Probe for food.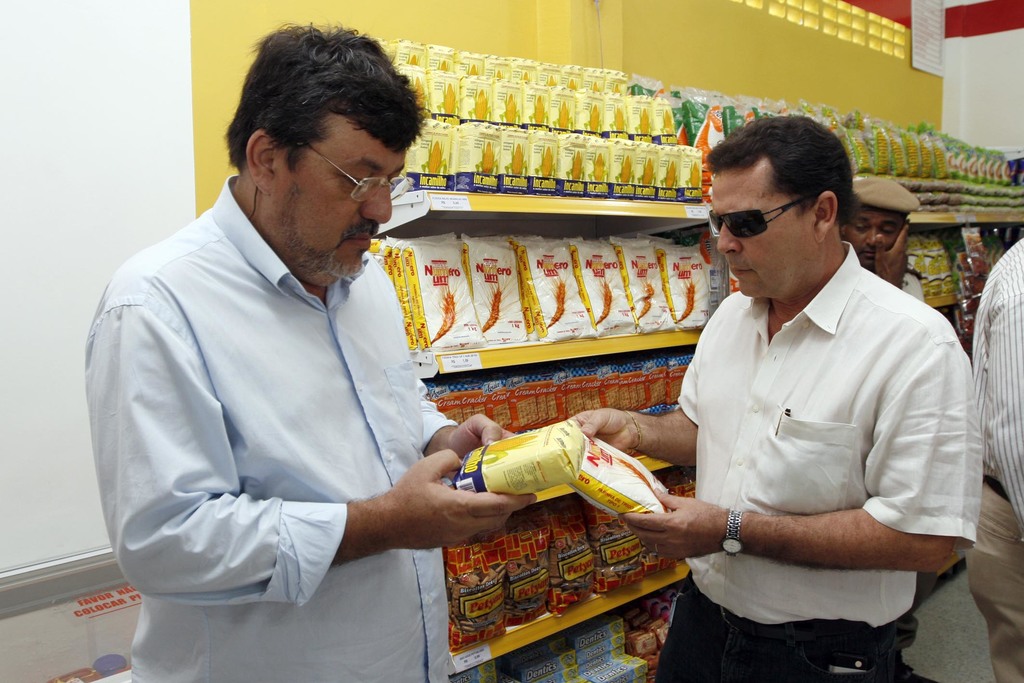
Probe result: 511/143/524/175.
